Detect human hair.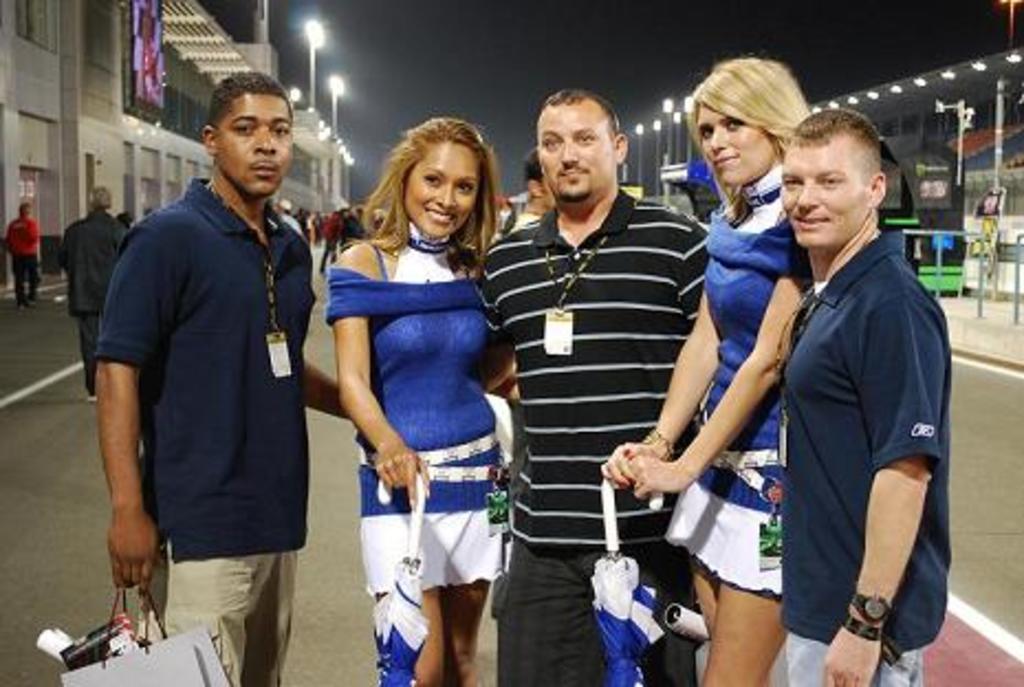
Detected at crop(359, 117, 491, 264).
